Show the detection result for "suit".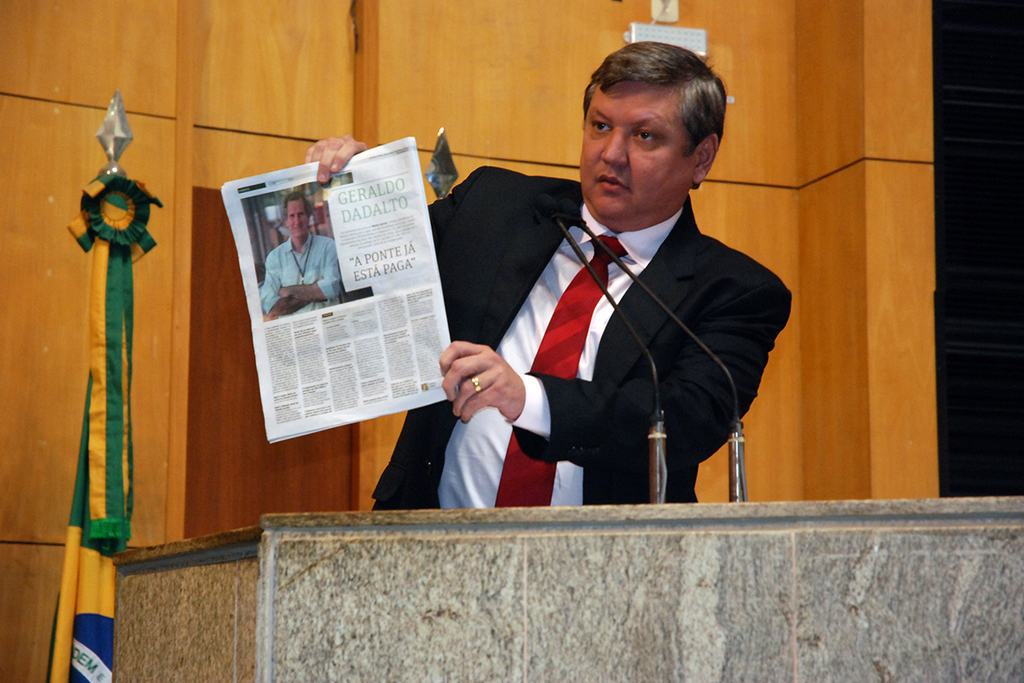
locate(416, 114, 783, 522).
